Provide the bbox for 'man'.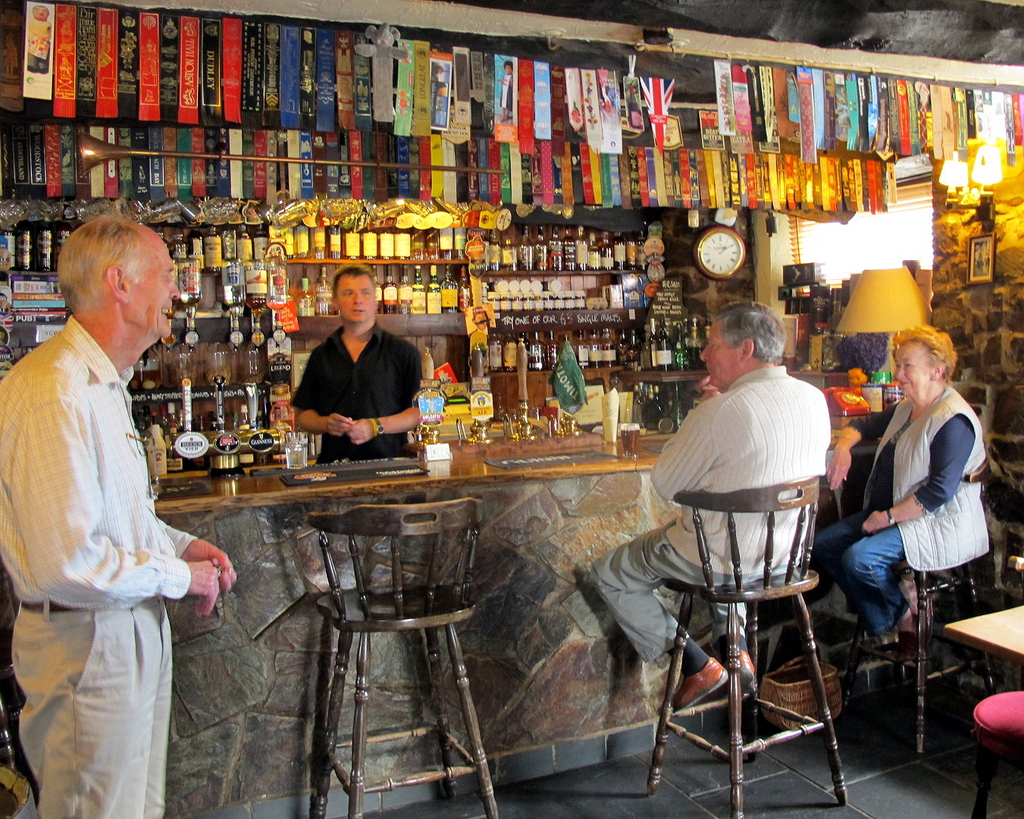
box=[589, 302, 830, 713].
